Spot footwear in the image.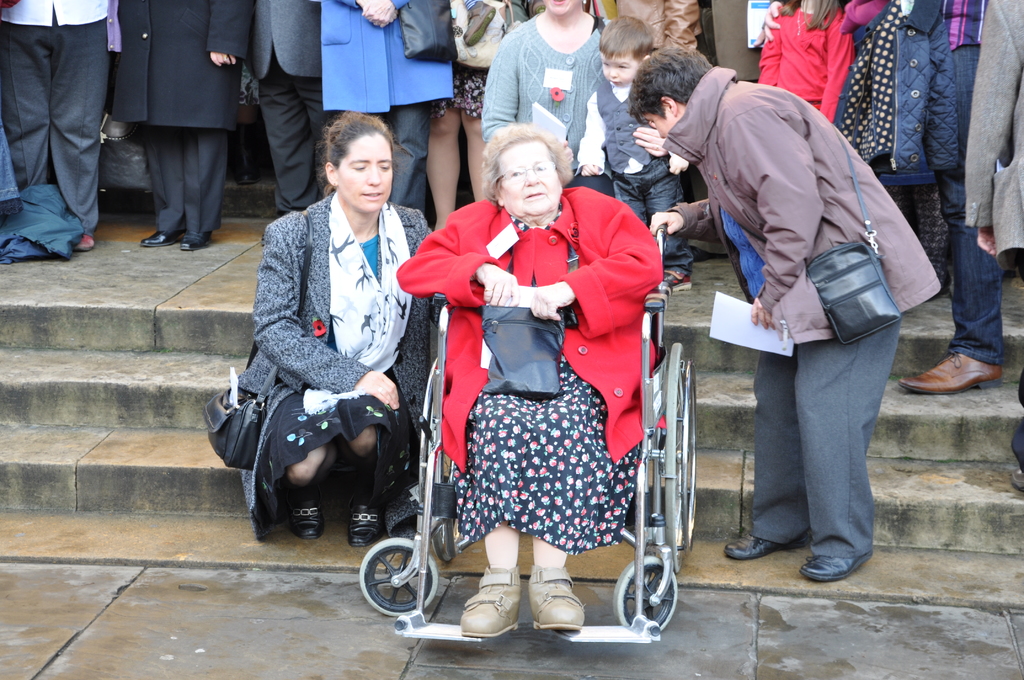
footwear found at bbox=(77, 230, 95, 250).
